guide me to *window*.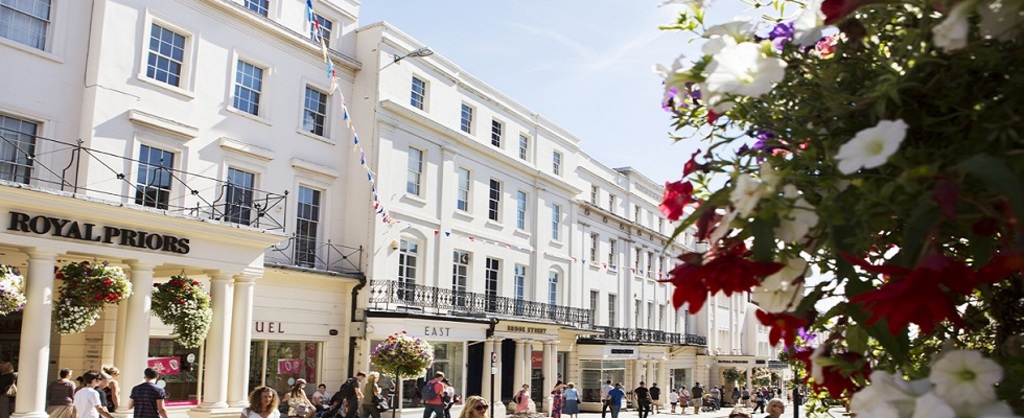
Guidance: bbox=(251, 334, 324, 408).
